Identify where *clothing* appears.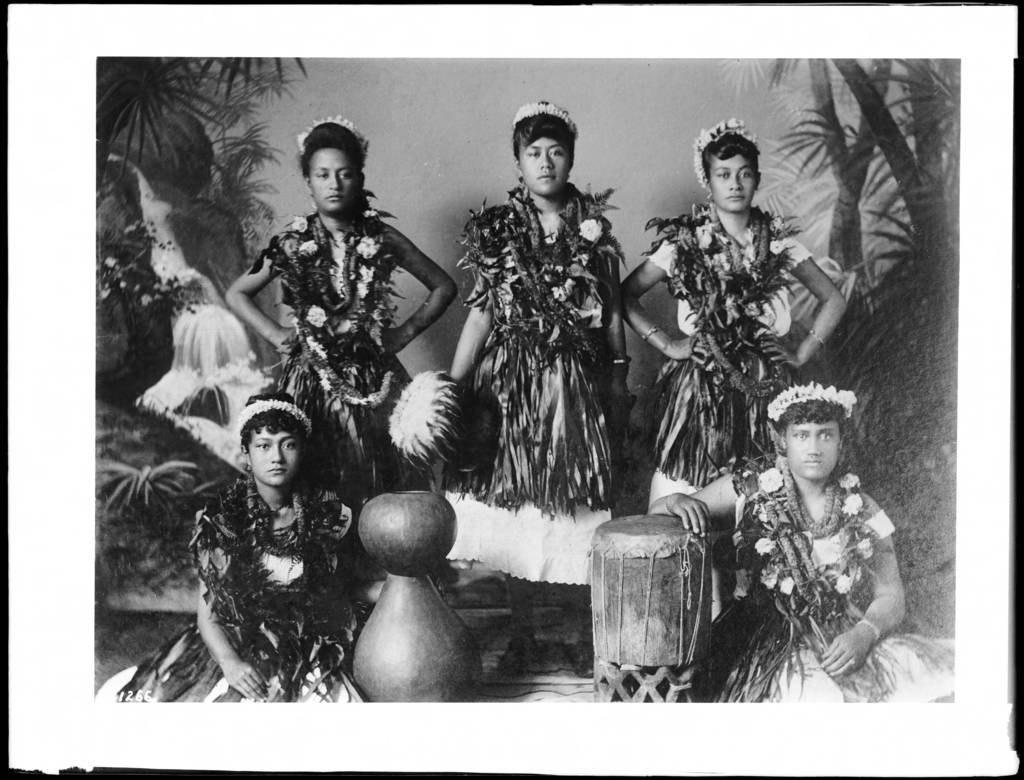
Appears at 701:457:955:700.
